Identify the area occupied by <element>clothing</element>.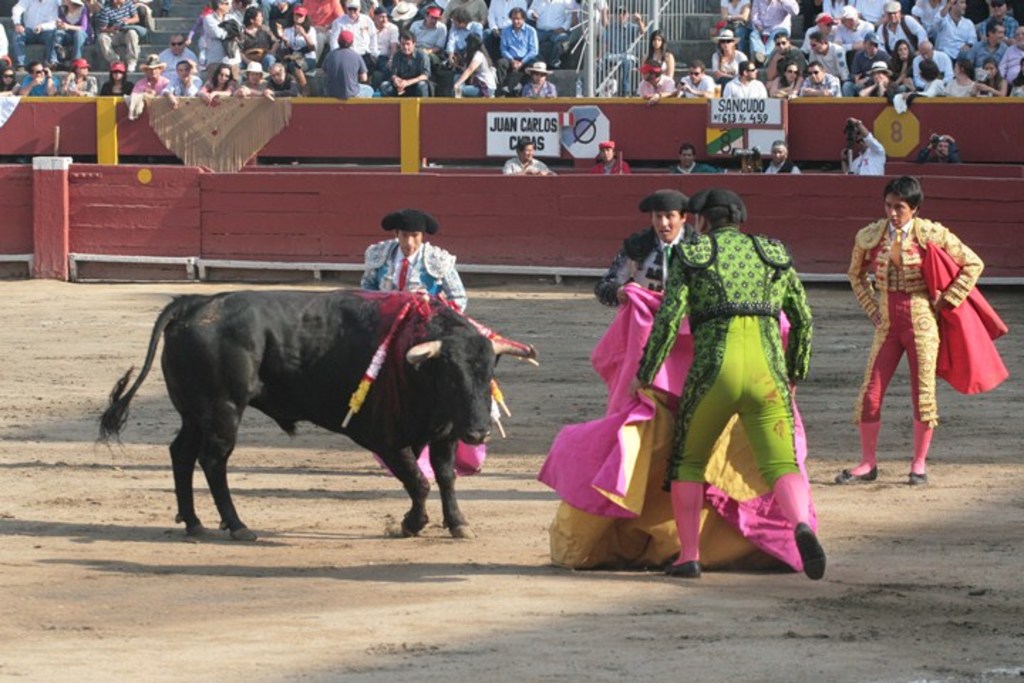
Area: <box>721,74,764,100</box>.
